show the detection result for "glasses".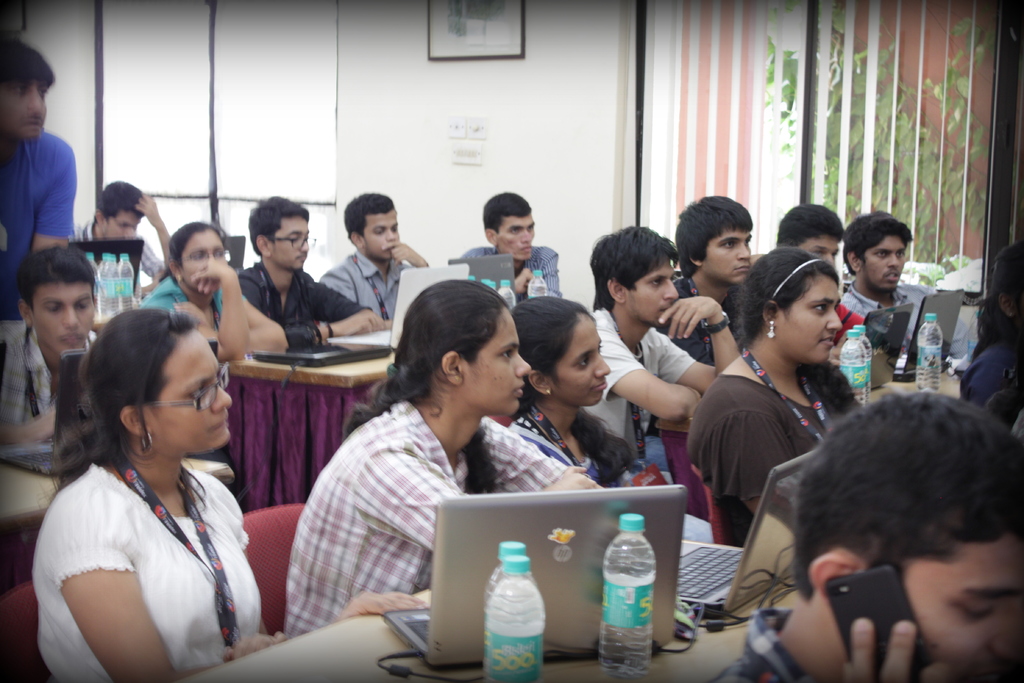
crop(142, 366, 228, 409).
